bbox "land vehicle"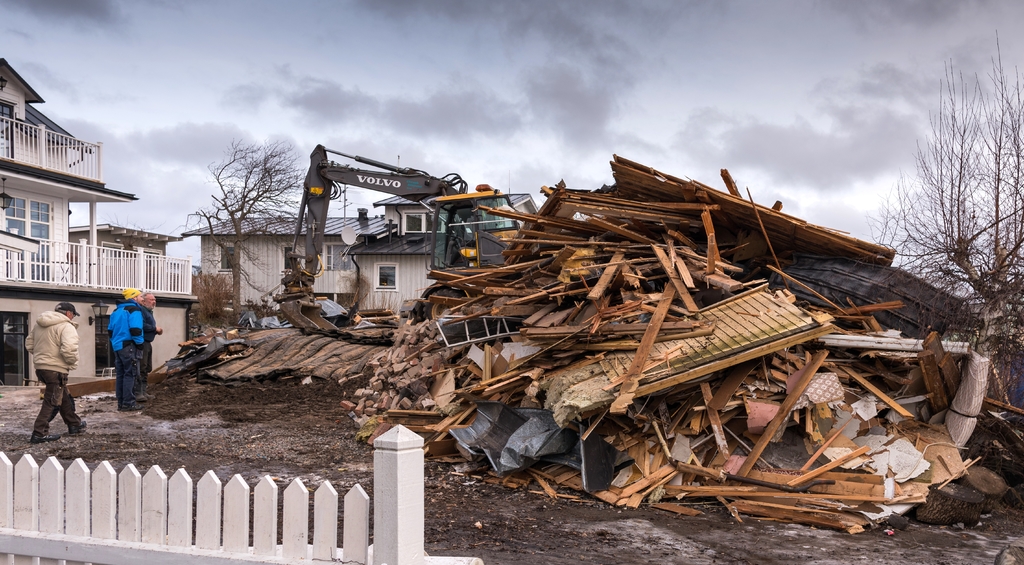
<bbox>284, 144, 540, 319</bbox>
